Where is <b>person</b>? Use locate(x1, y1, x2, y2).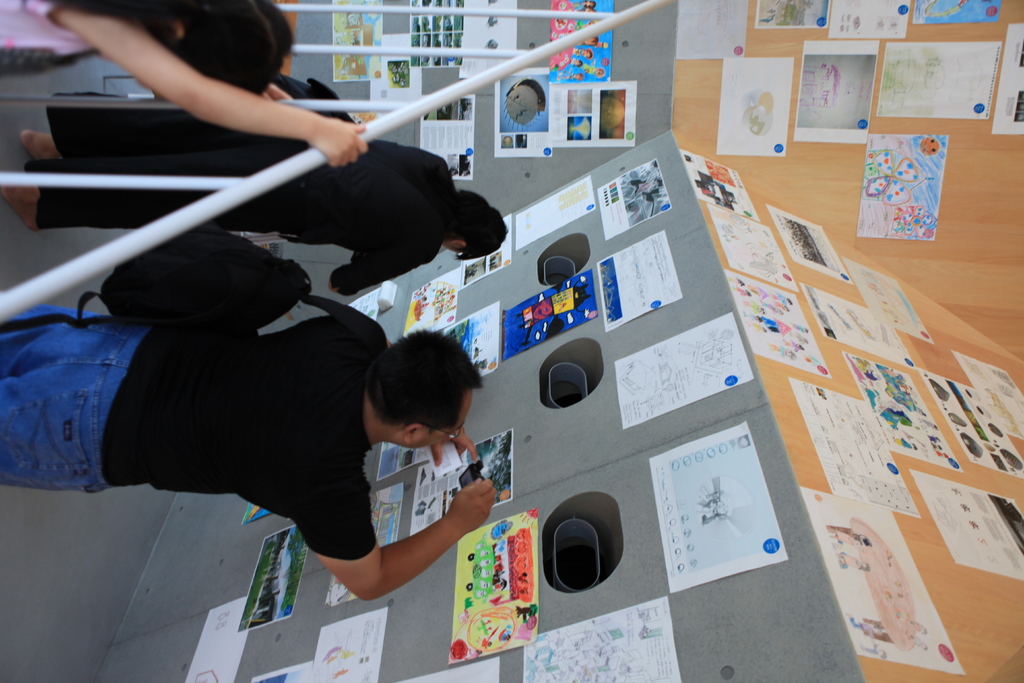
locate(0, 85, 511, 304).
